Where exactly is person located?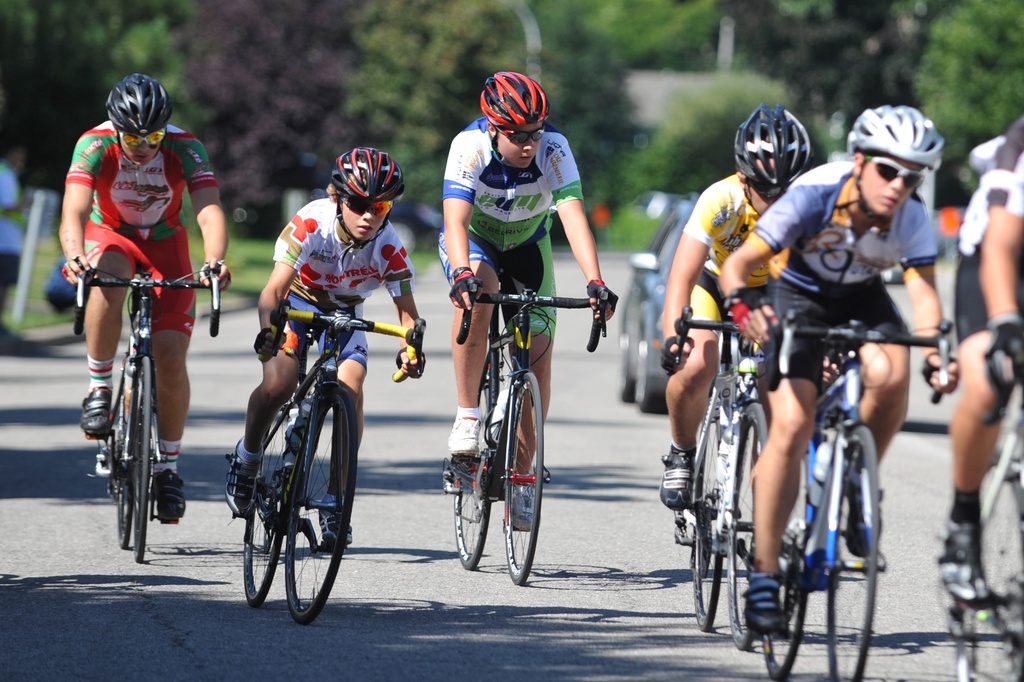
Its bounding box is 656,101,818,509.
